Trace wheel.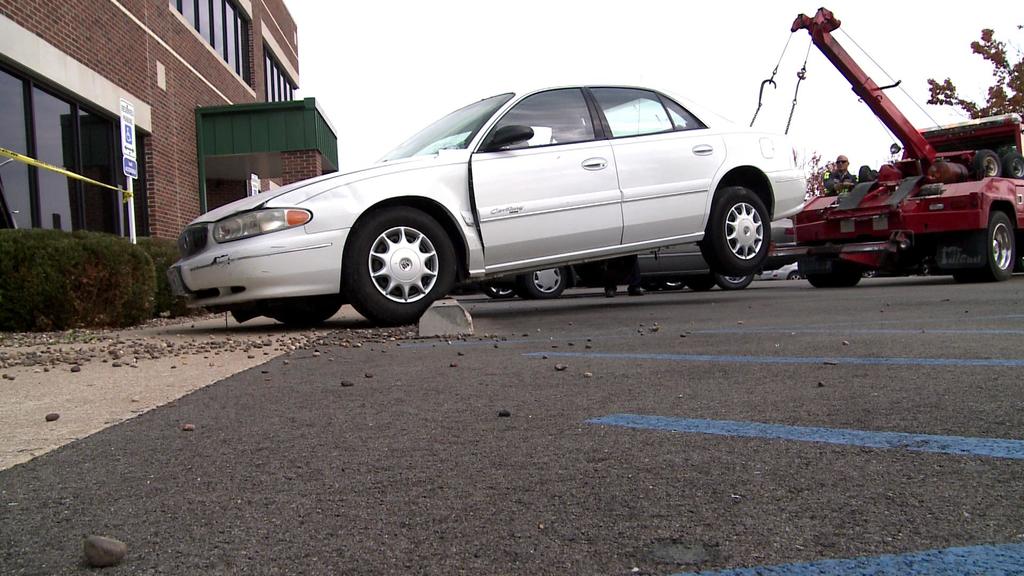
Traced to 968, 150, 1000, 180.
